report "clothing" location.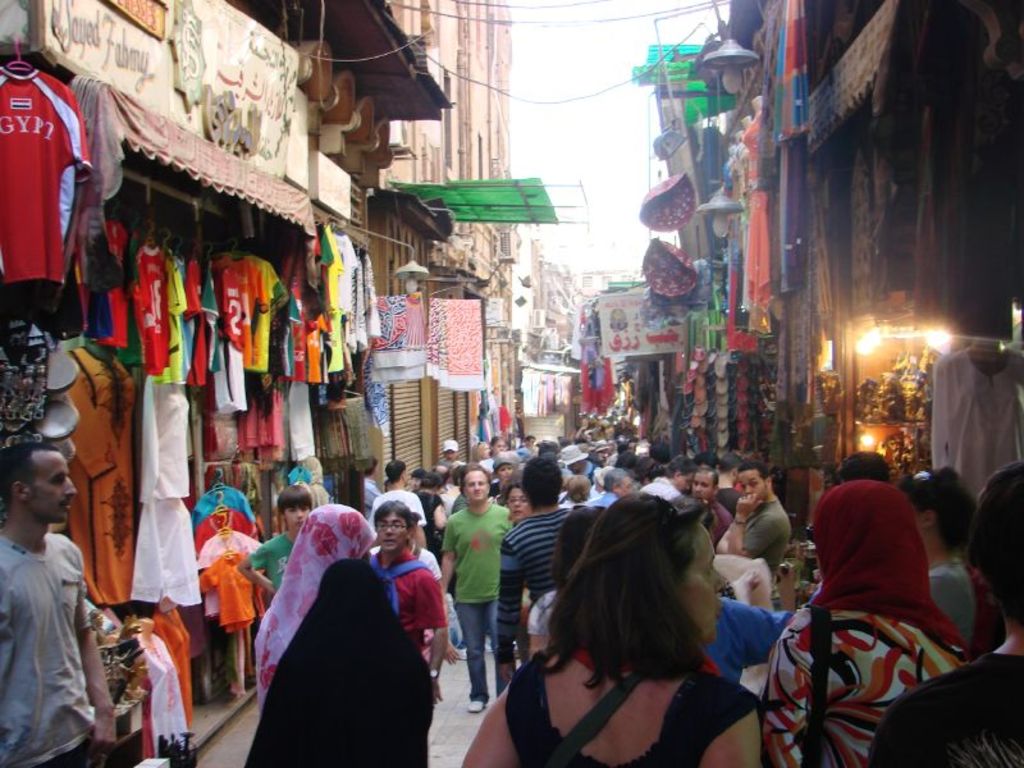
Report: Rect(371, 544, 448, 604).
